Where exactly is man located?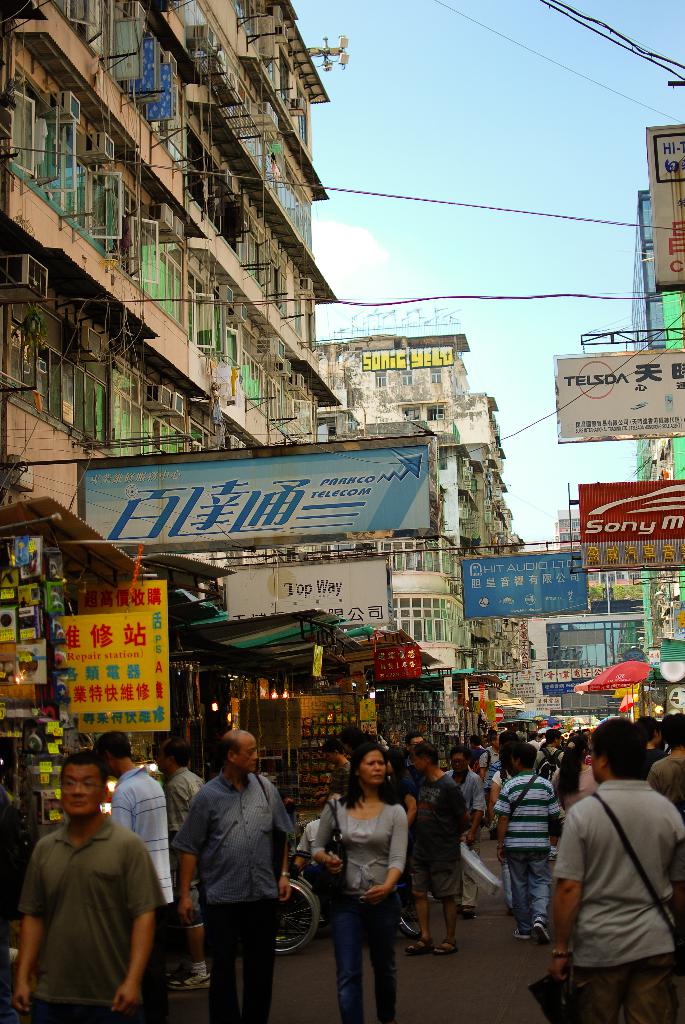
Its bounding box is left=172, top=729, right=289, bottom=1023.
